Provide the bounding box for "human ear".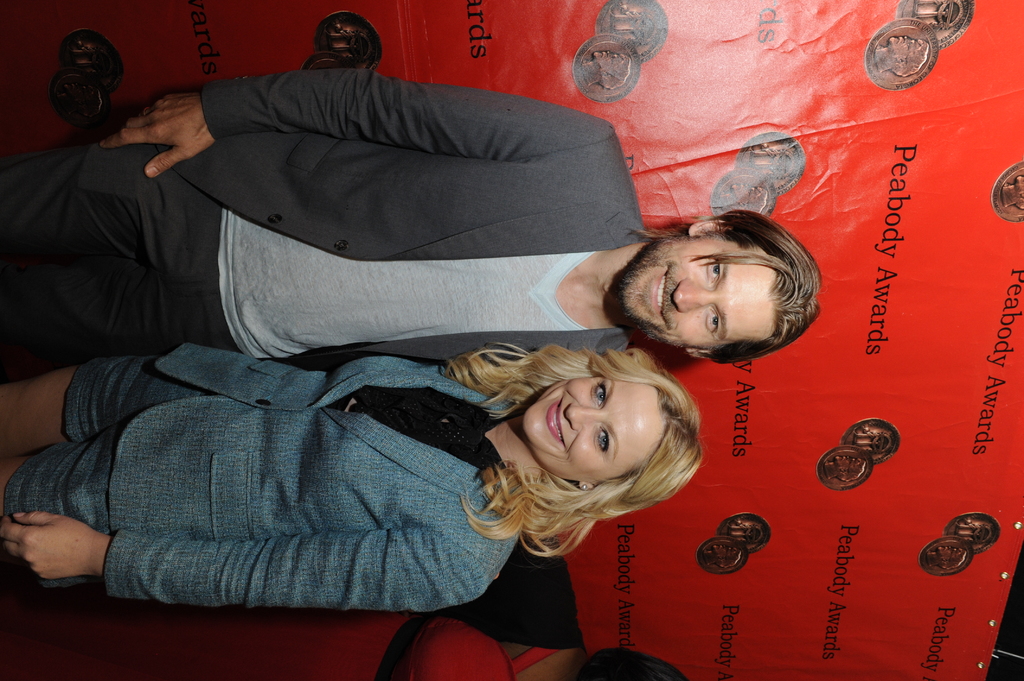
bbox(577, 476, 593, 492).
